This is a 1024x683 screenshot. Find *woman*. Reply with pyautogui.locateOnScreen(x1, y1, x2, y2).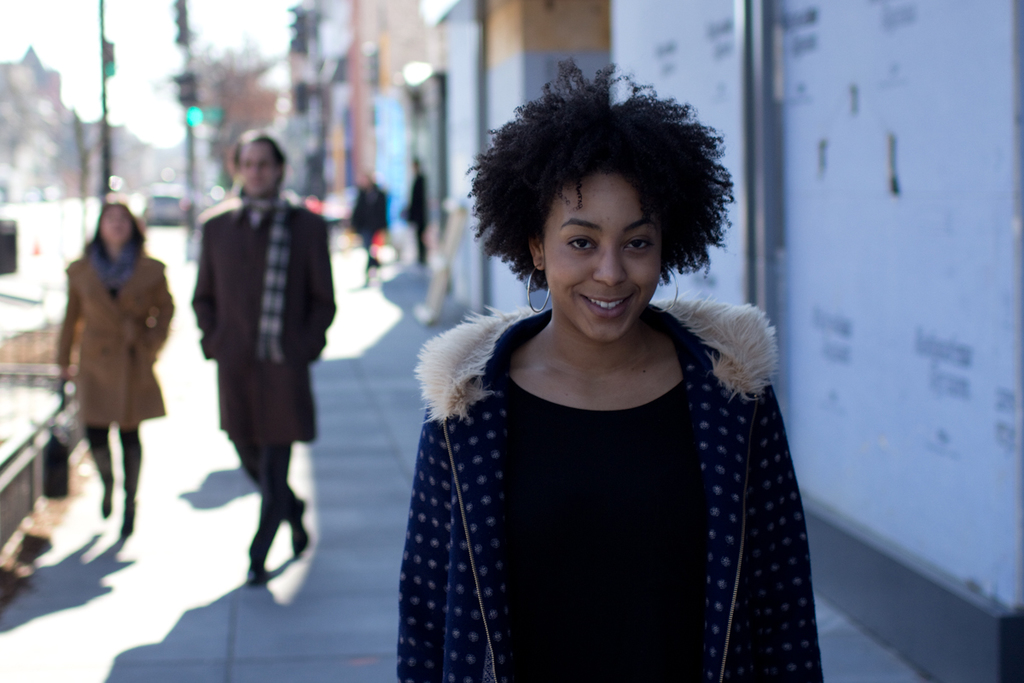
pyautogui.locateOnScreen(54, 190, 176, 538).
